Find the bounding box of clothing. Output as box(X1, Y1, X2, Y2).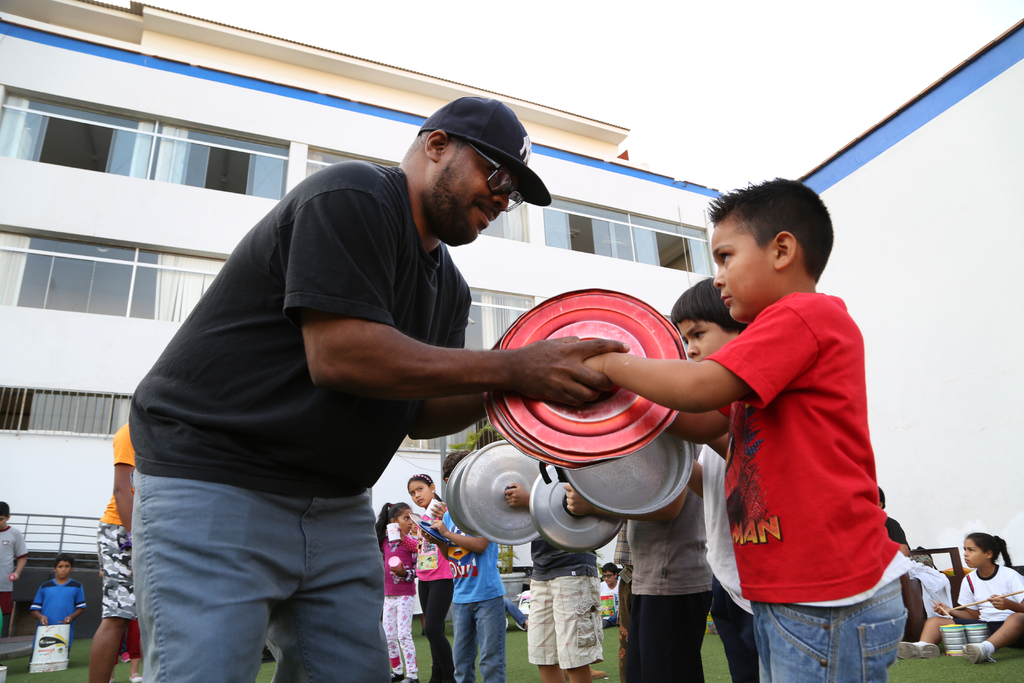
box(959, 559, 1023, 639).
